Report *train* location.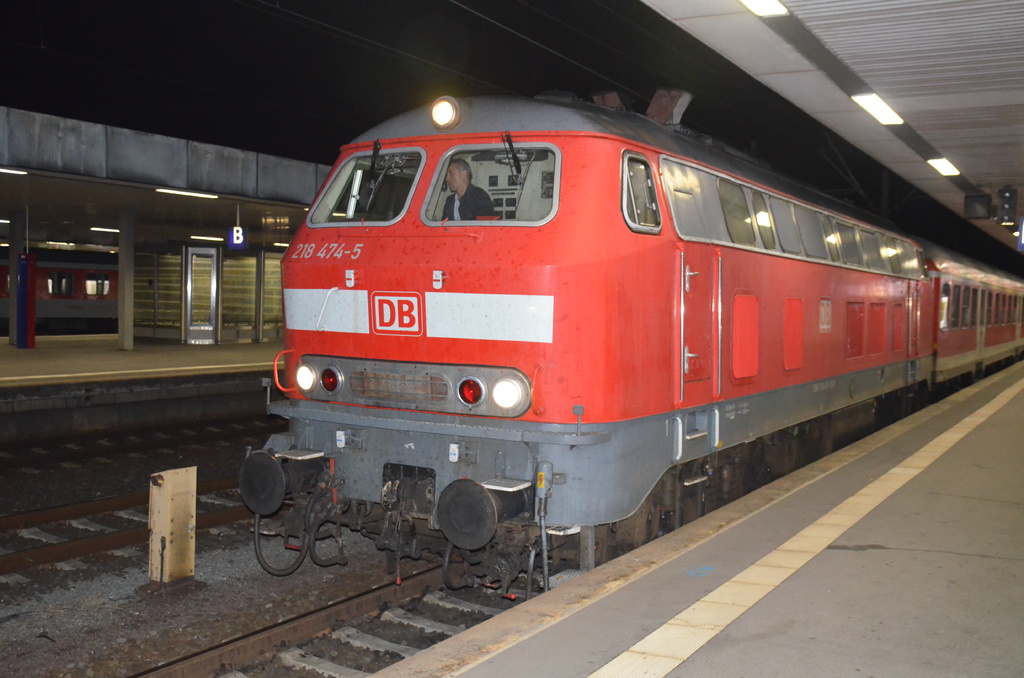
Report: region(0, 248, 121, 327).
